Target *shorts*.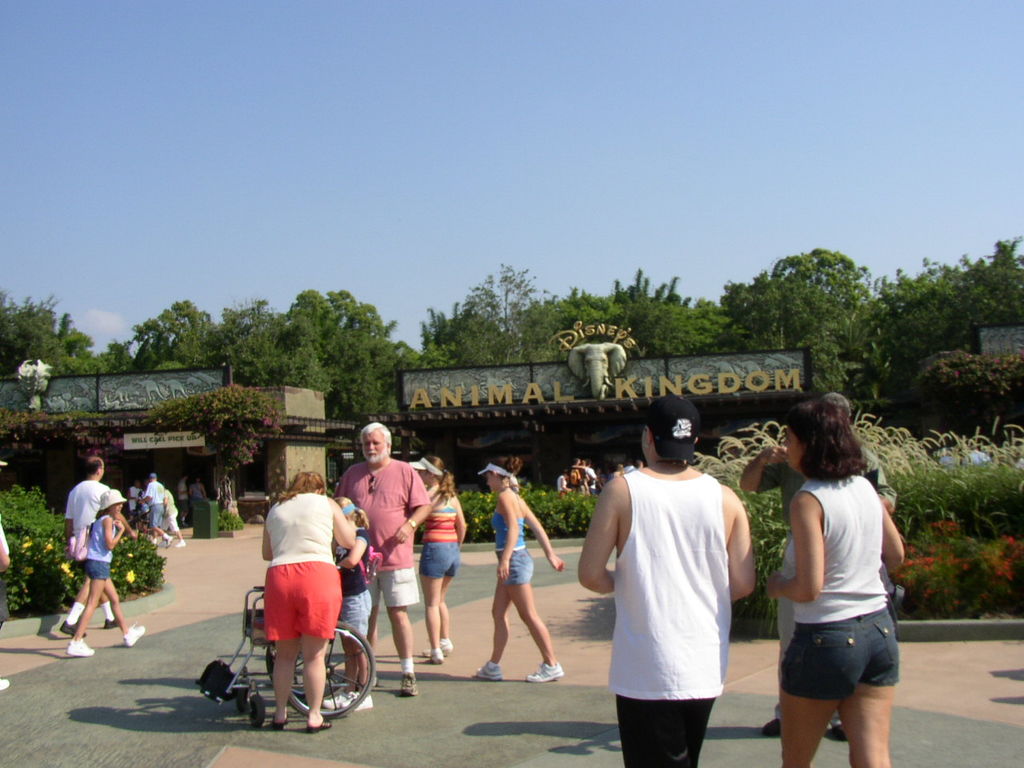
Target region: x1=771 y1=633 x2=897 y2=714.
